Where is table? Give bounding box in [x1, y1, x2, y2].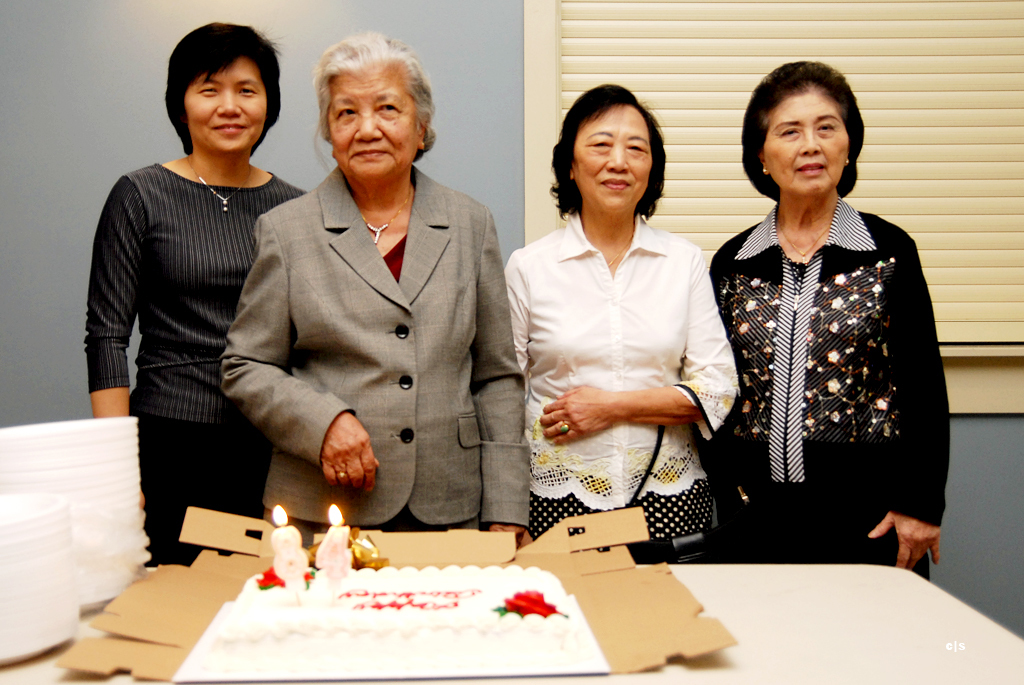
[0, 561, 1023, 684].
